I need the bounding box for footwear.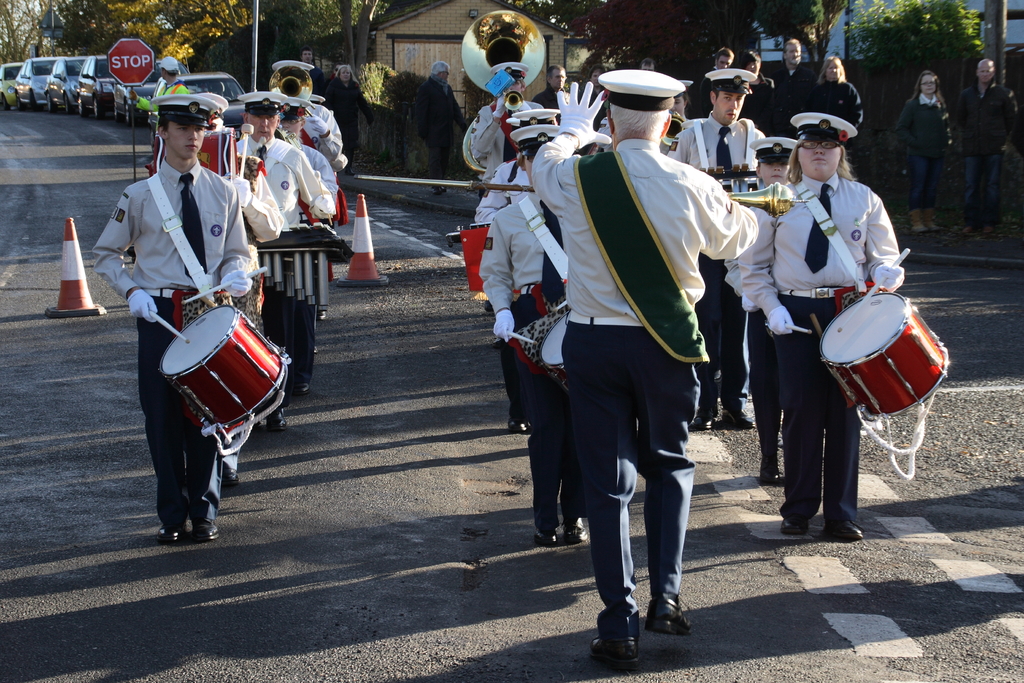
Here it is: <box>648,596,692,636</box>.
